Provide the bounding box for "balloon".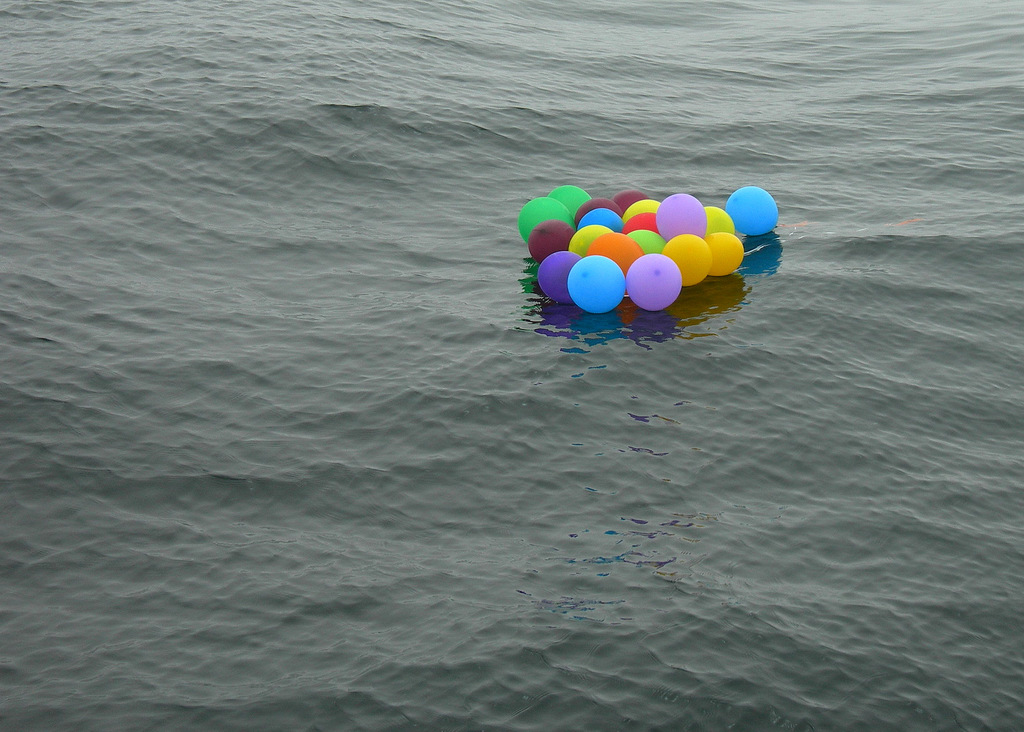
bbox(628, 229, 671, 252).
